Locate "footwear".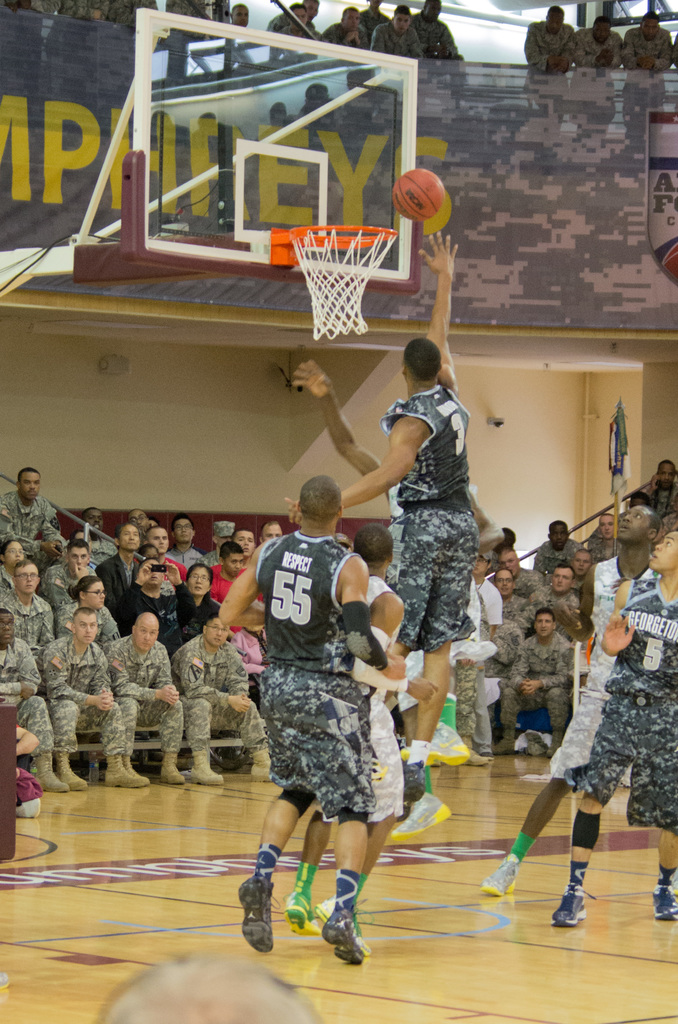
Bounding box: select_region(476, 745, 490, 753).
